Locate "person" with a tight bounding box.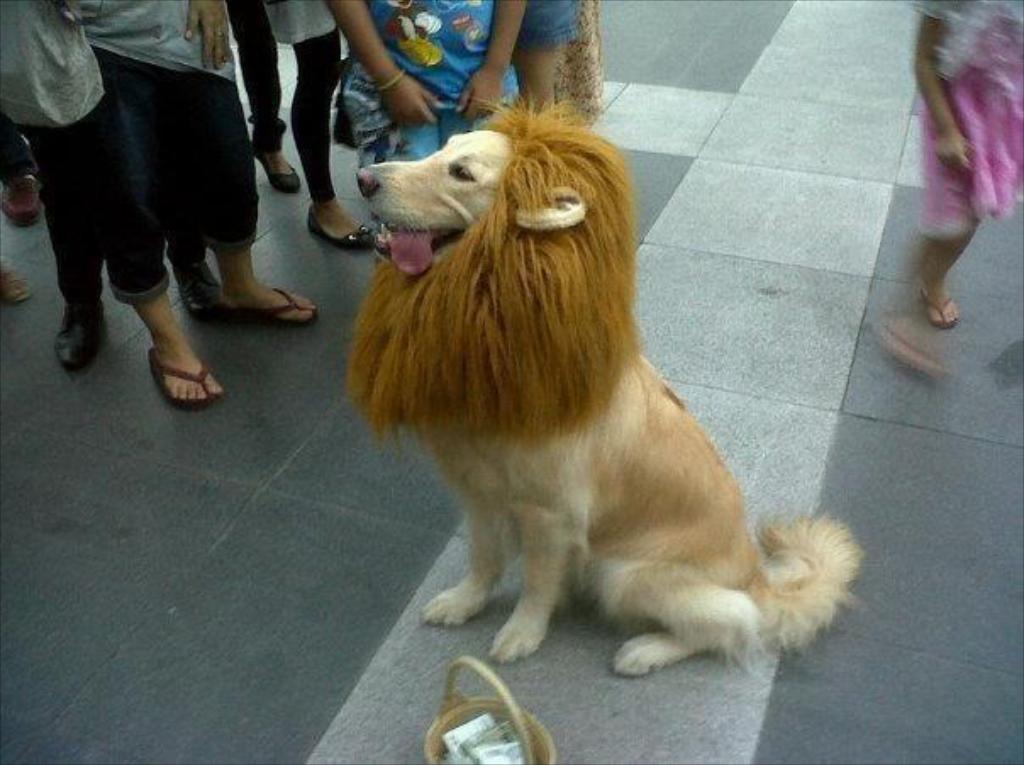
select_region(0, 0, 314, 405).
